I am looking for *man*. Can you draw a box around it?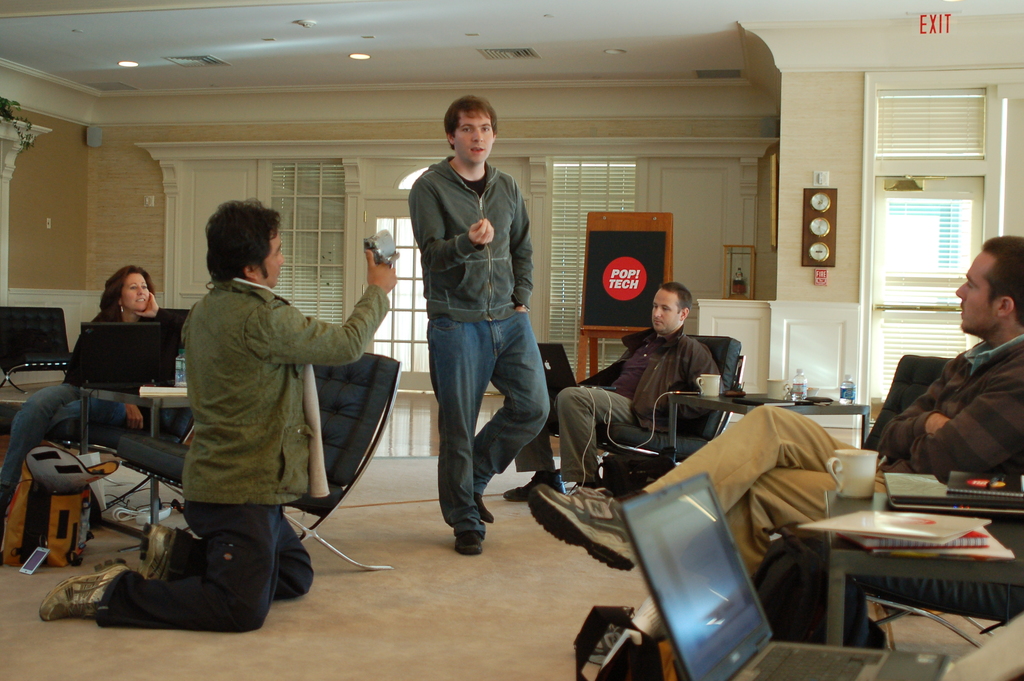
Sure, the bounding box is bbox=(37, 199, 402, 625).
